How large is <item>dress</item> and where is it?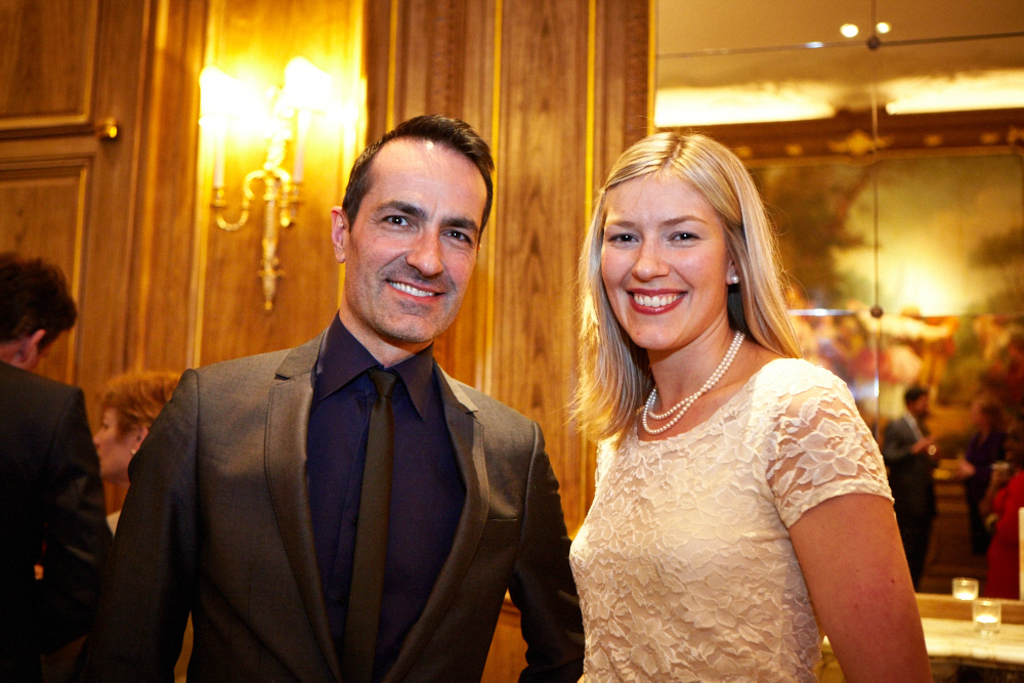
Bounding box: bbox(532, 297, 896, 682).
